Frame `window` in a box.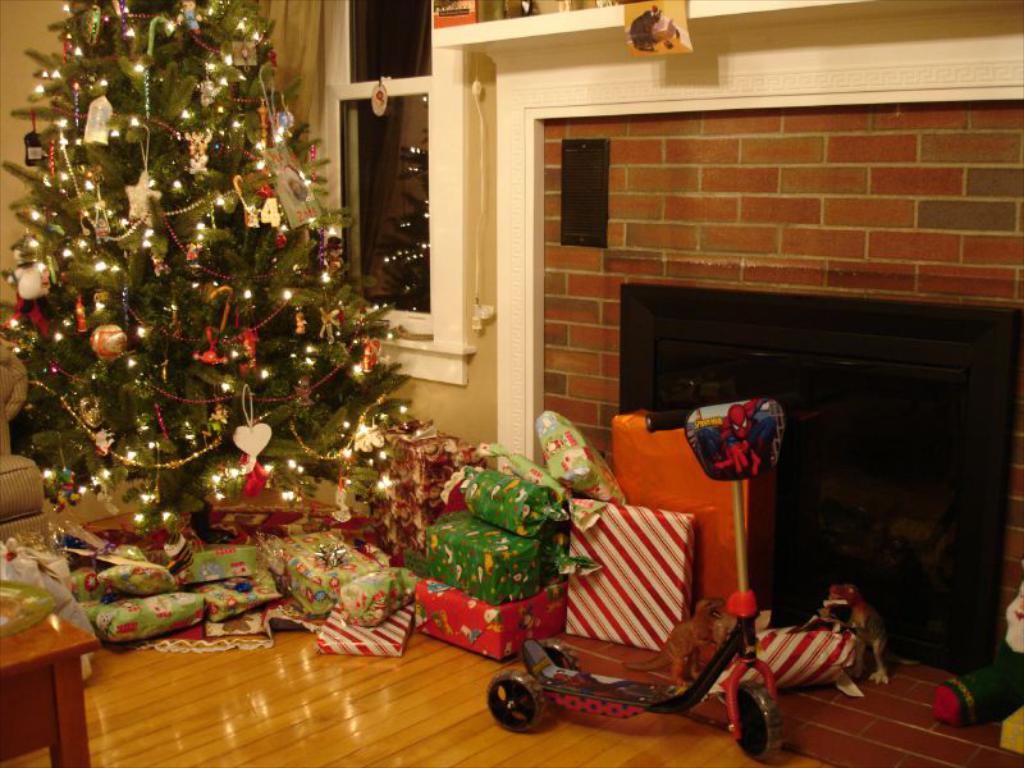
BBox(337, 97, 431, 319).
